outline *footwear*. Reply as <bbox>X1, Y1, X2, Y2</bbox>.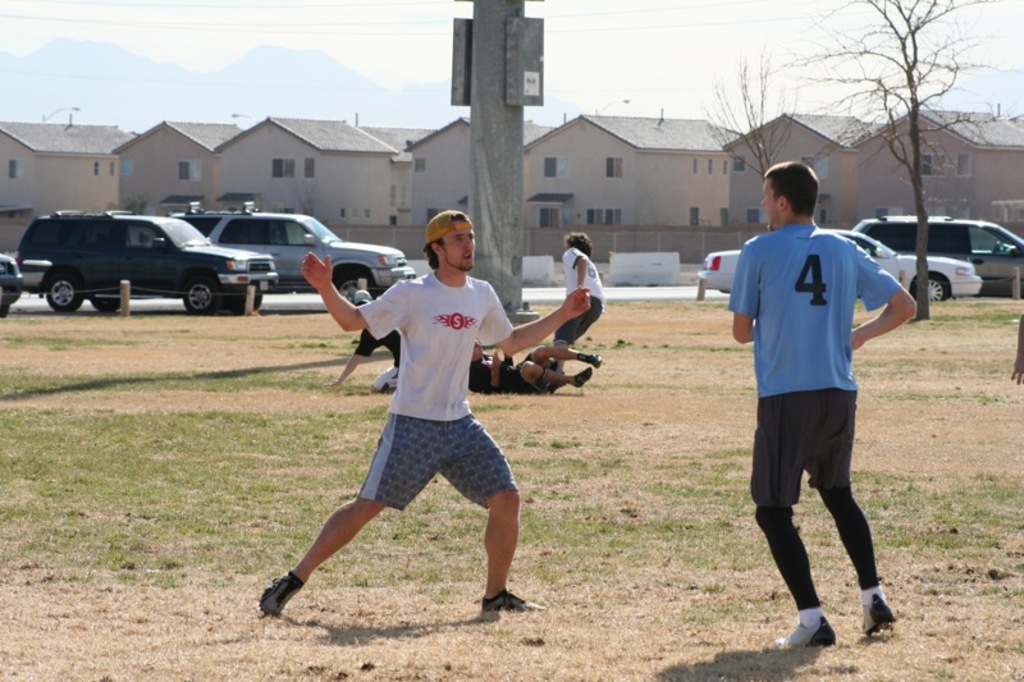
<bbox>256, 580, 296, 609</bbox>.
